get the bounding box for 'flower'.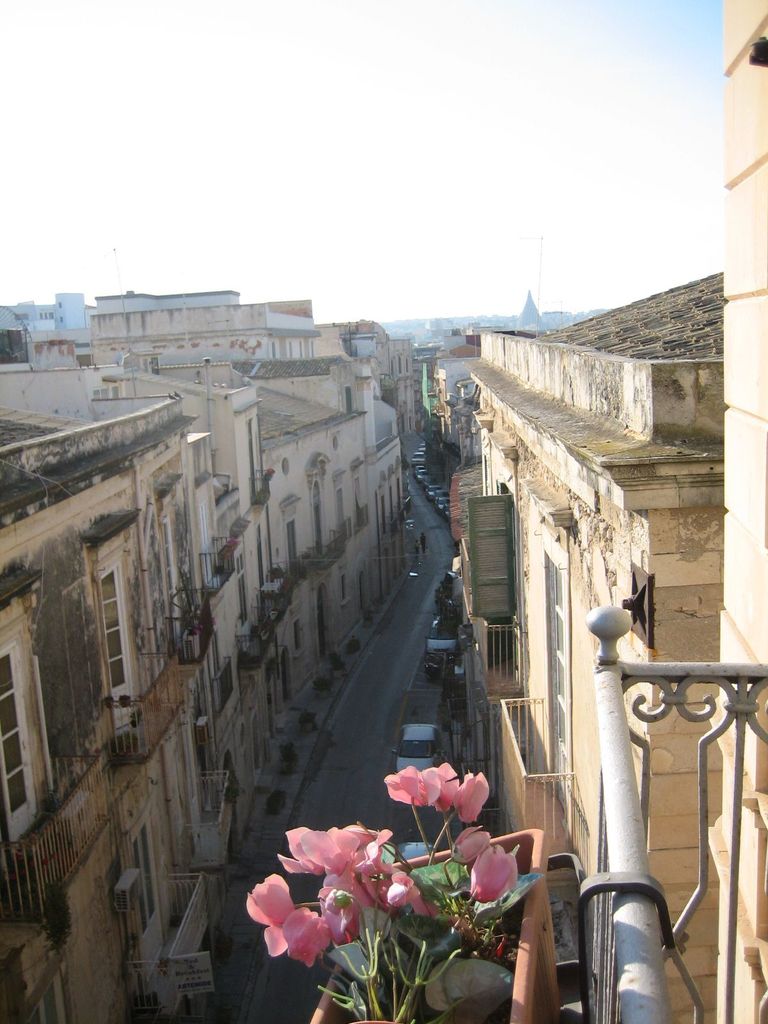
bbox=(446, 829, 490, 870).
